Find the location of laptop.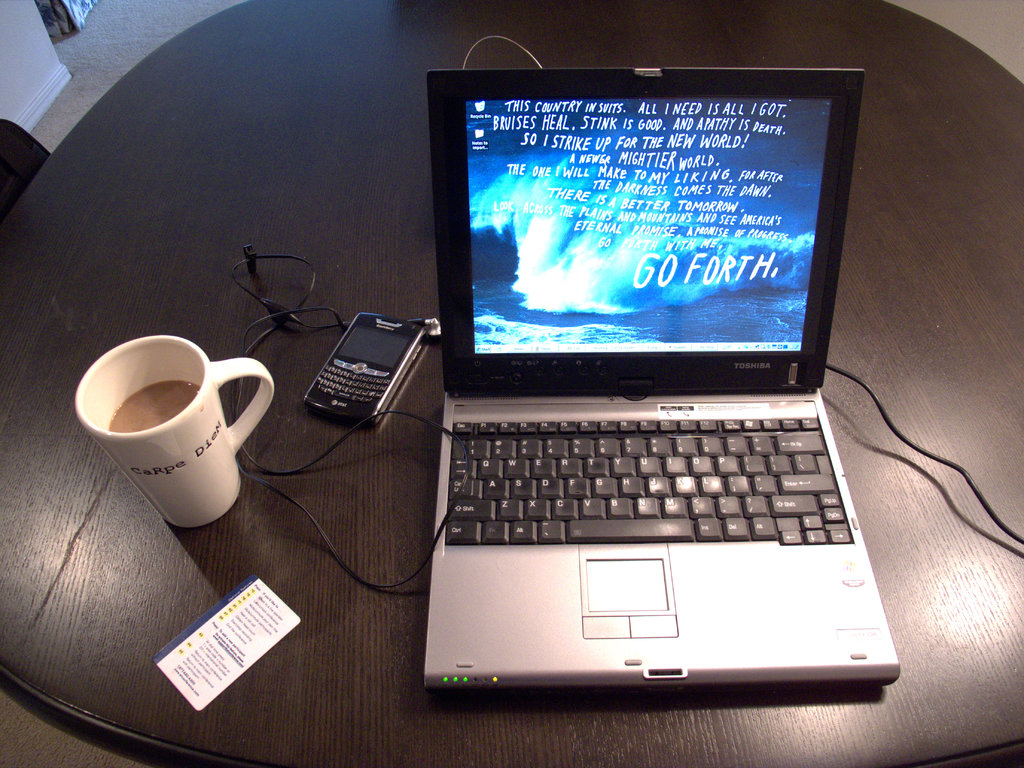
Location: crop(407, 24, 875, 735).
